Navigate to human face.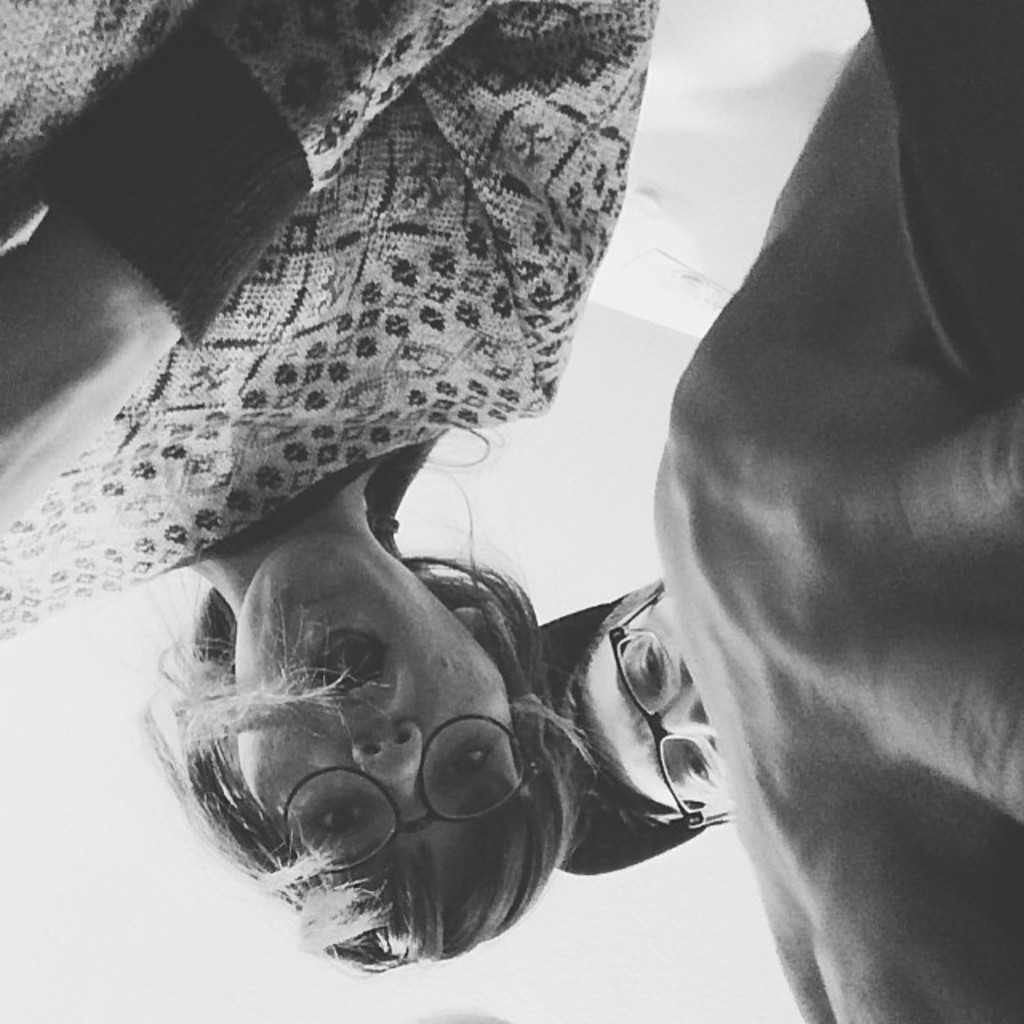
Navigation target: [235, 547, 515, 874].
